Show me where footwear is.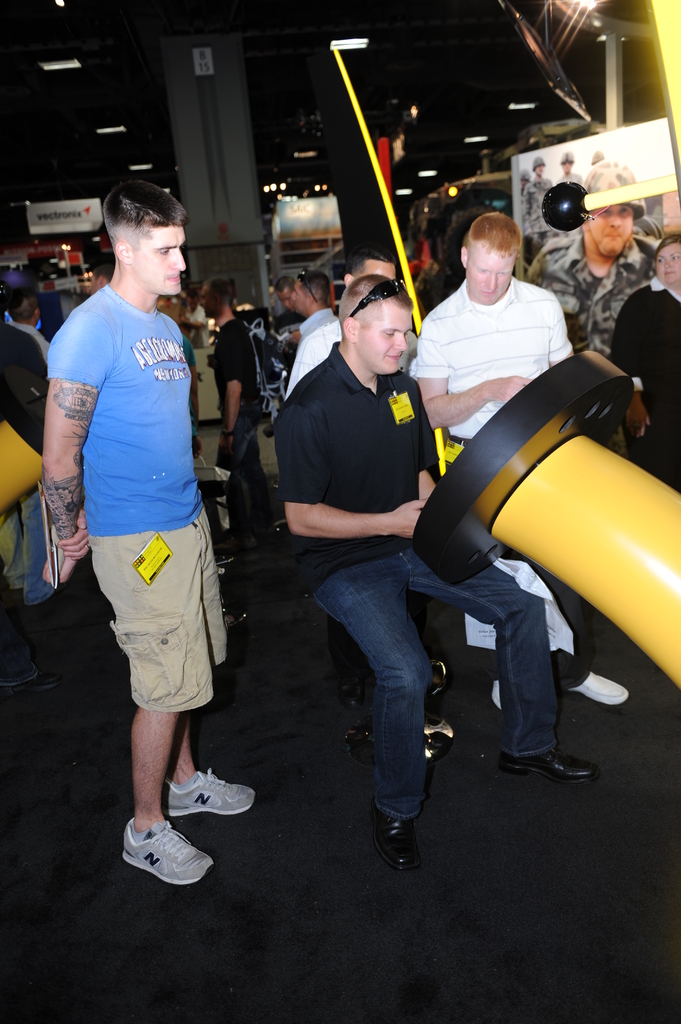
footwear is at x1=164, y1=767, x2=253, y2=815.
